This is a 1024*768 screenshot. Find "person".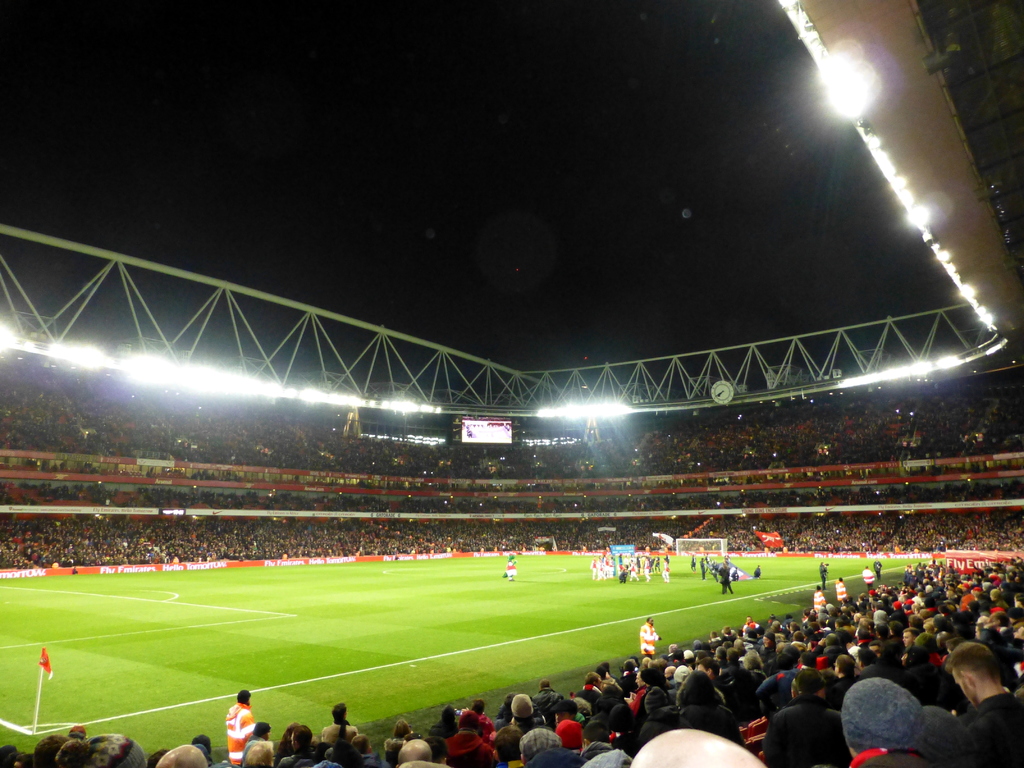
Bounding box: [x1=157, y1=747, x2=207, y2=765].
